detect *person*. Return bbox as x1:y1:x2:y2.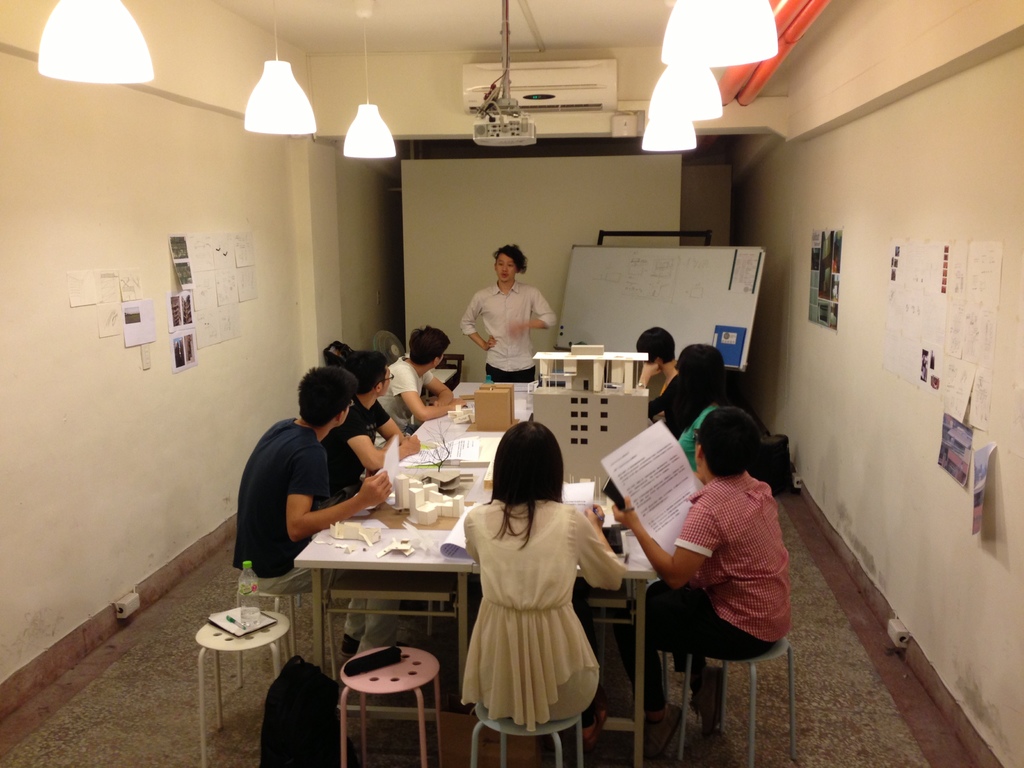
461:246:558:395.
